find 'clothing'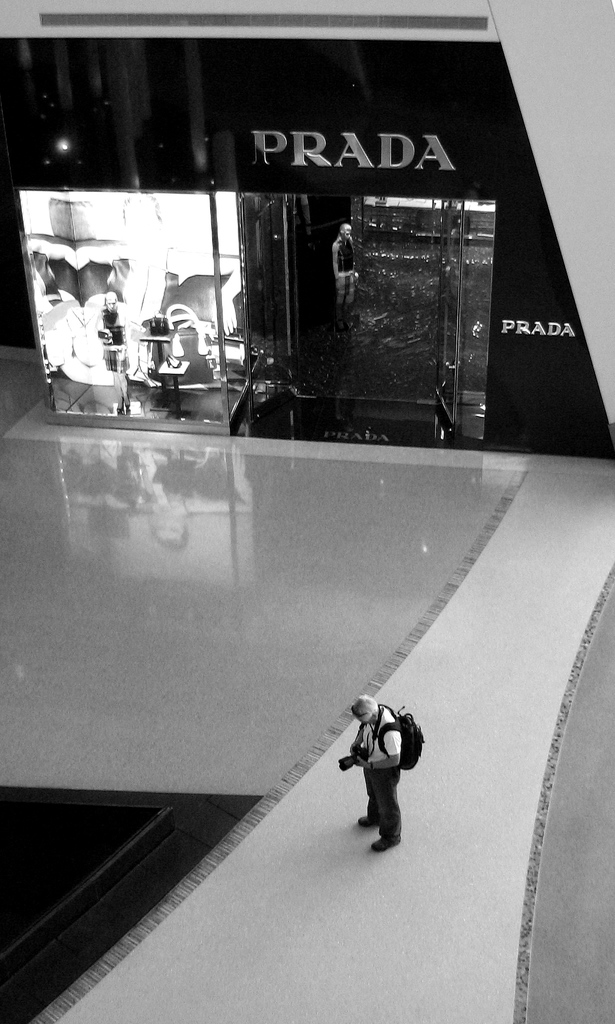
[347,704,424,840]
